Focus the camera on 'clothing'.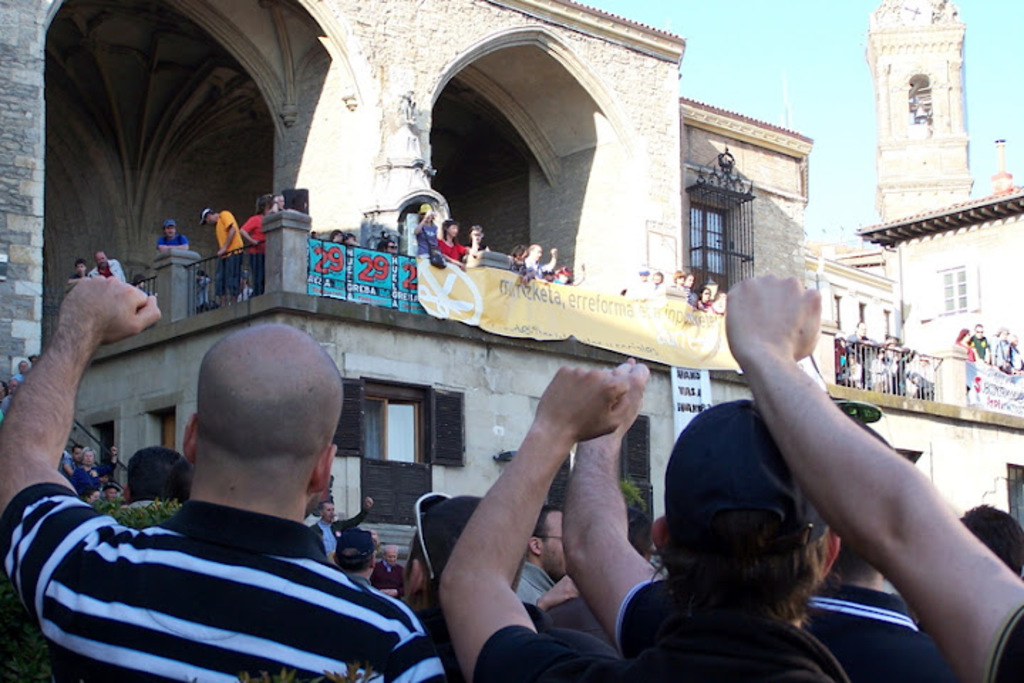
Focus region: select_region(218, 208, 238, 289).
